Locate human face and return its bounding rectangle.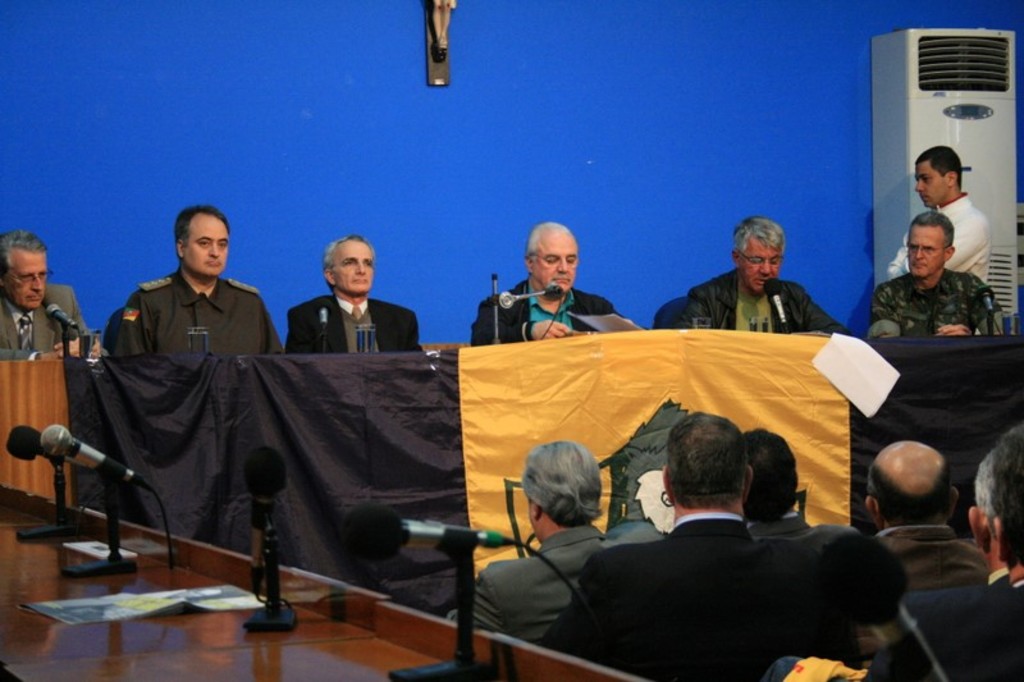
319/234/372/283.
